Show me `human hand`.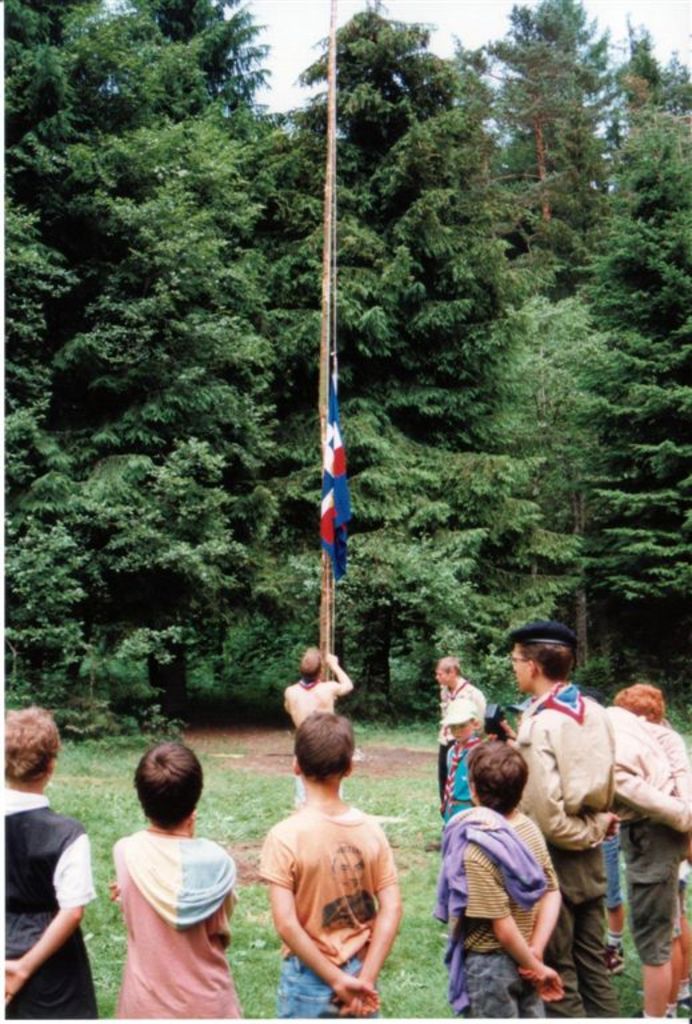
`human hand` is here: x1=339, y1=977, x2=384, y2=1013.
